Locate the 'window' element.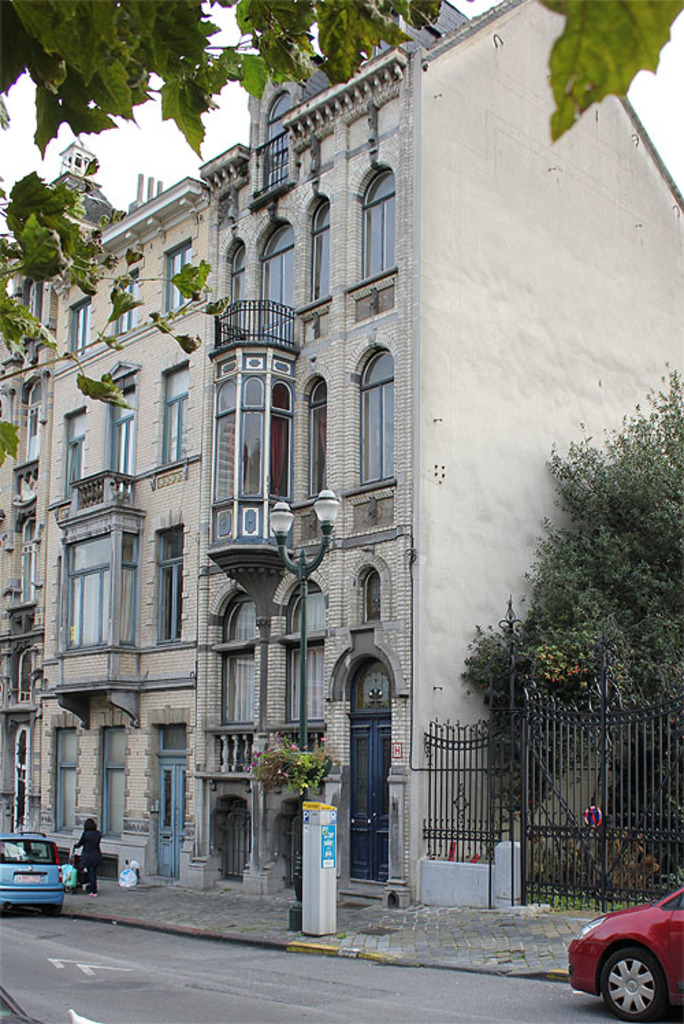
Element bbox: locate(52, 505, 155, 652).
